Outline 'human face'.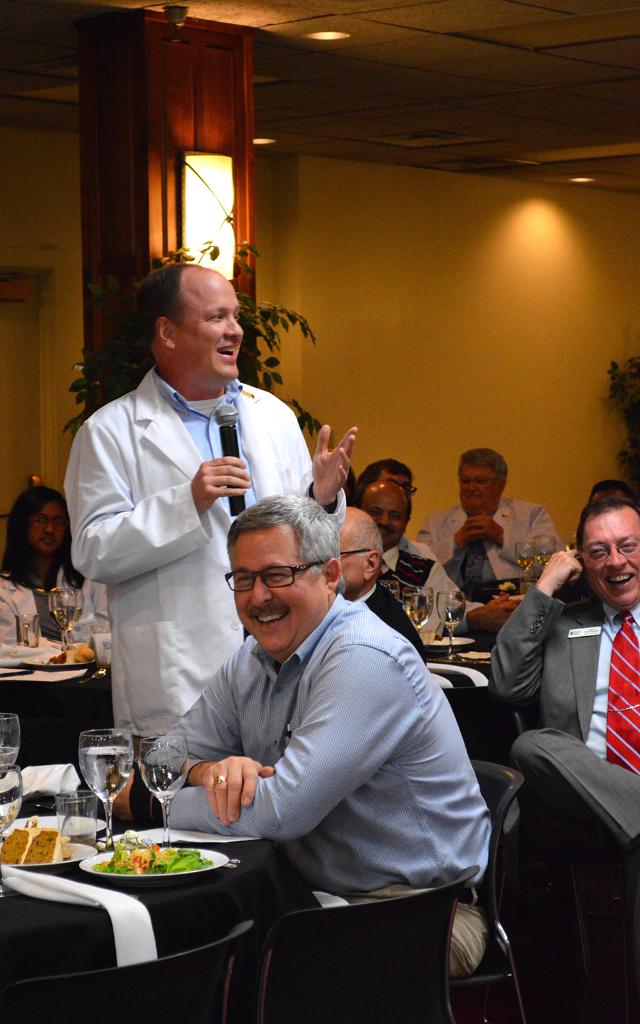
Outline: [left=232, top=519, right=327, bottom=653].
